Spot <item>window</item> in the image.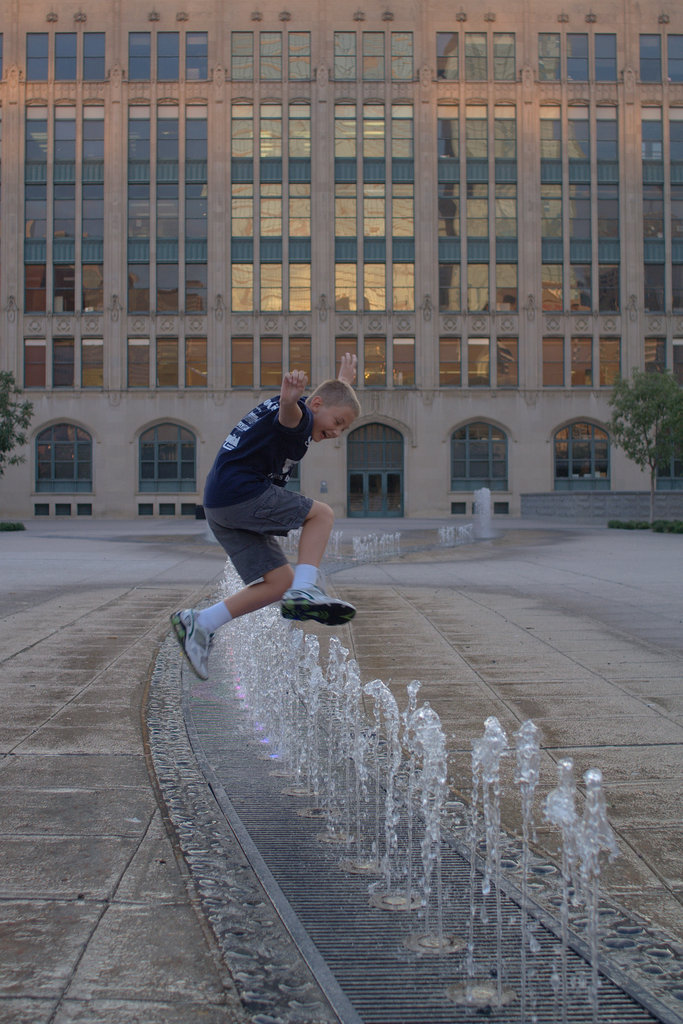
<item>window</item> found at l=547, t=420, r=612, b=490.
